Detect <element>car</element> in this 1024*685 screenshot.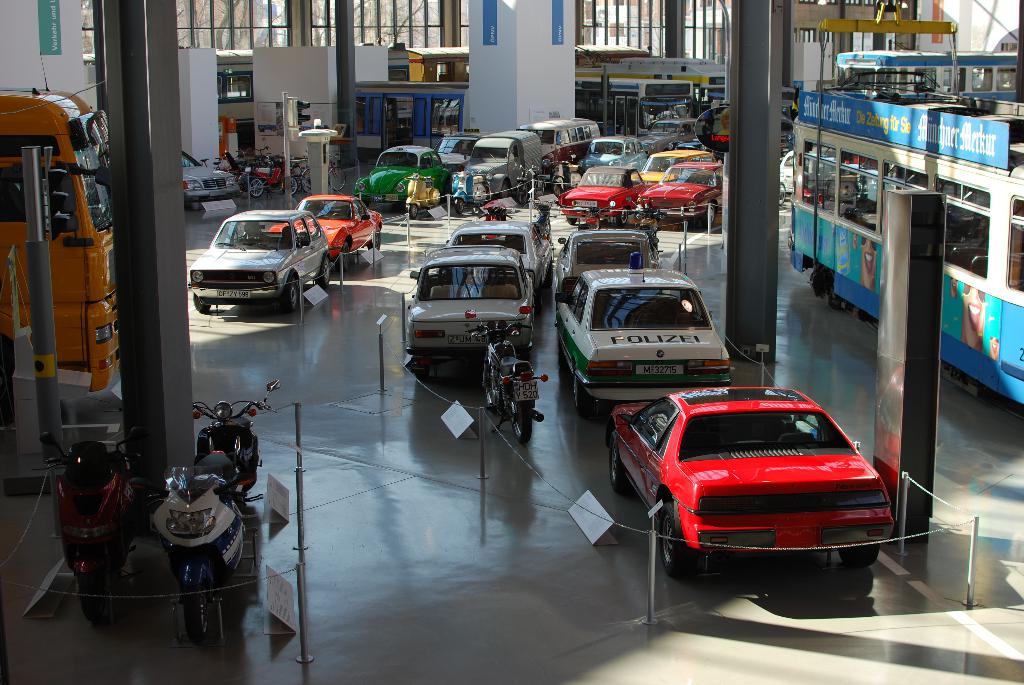
Detection: 185,202,333,313.
